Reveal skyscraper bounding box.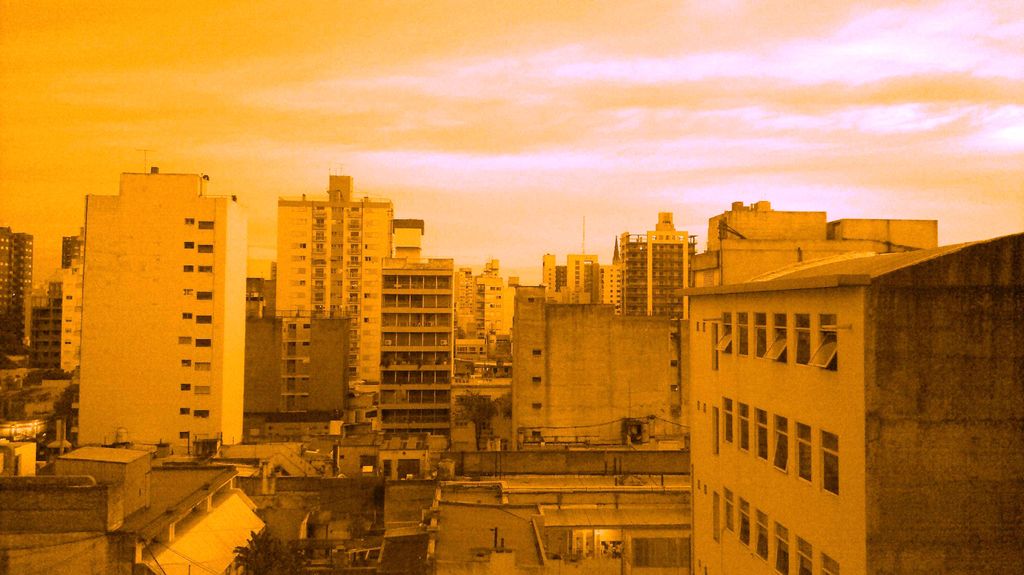
Revealed: locate(374, 247, 460, 439).
